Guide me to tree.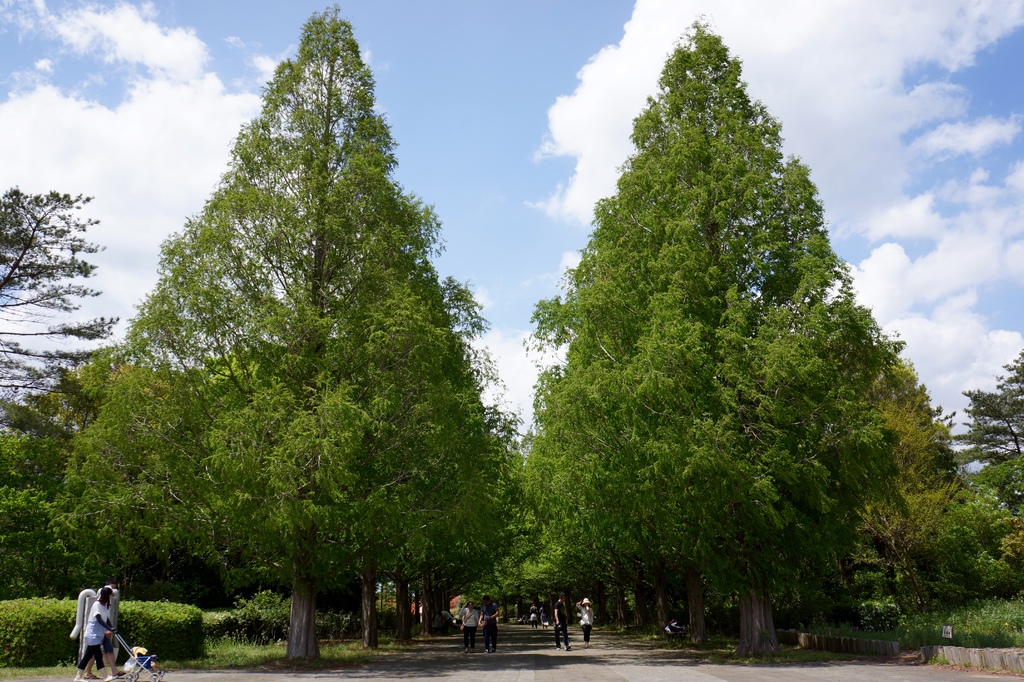
Guidance: <box>979,592,1023,653</box>.
